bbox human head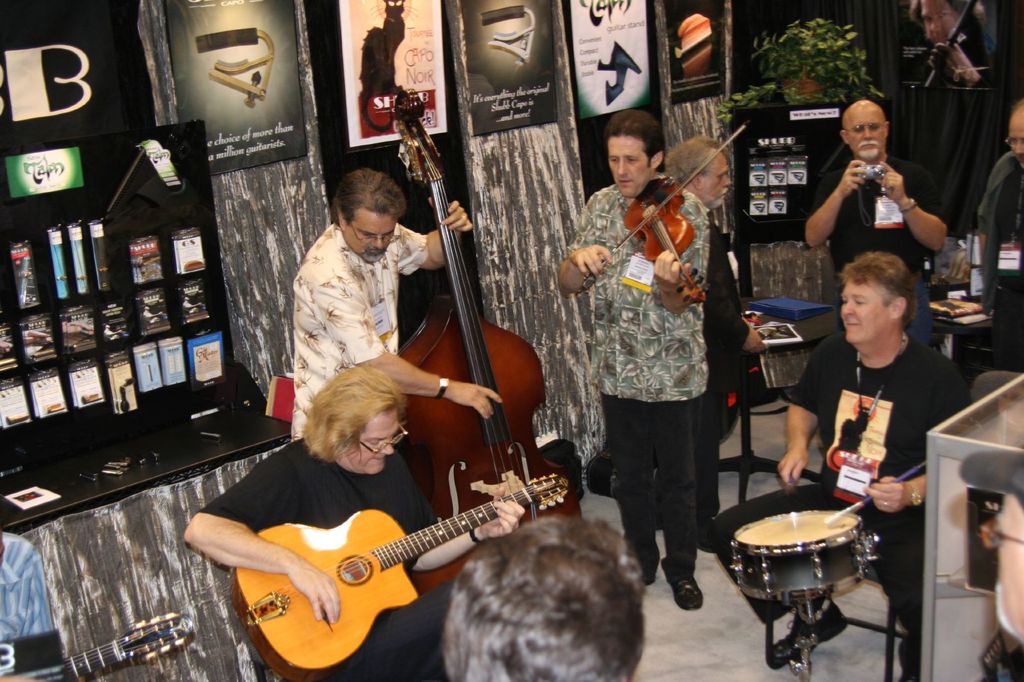
detection(844, 244, 931, 349)
